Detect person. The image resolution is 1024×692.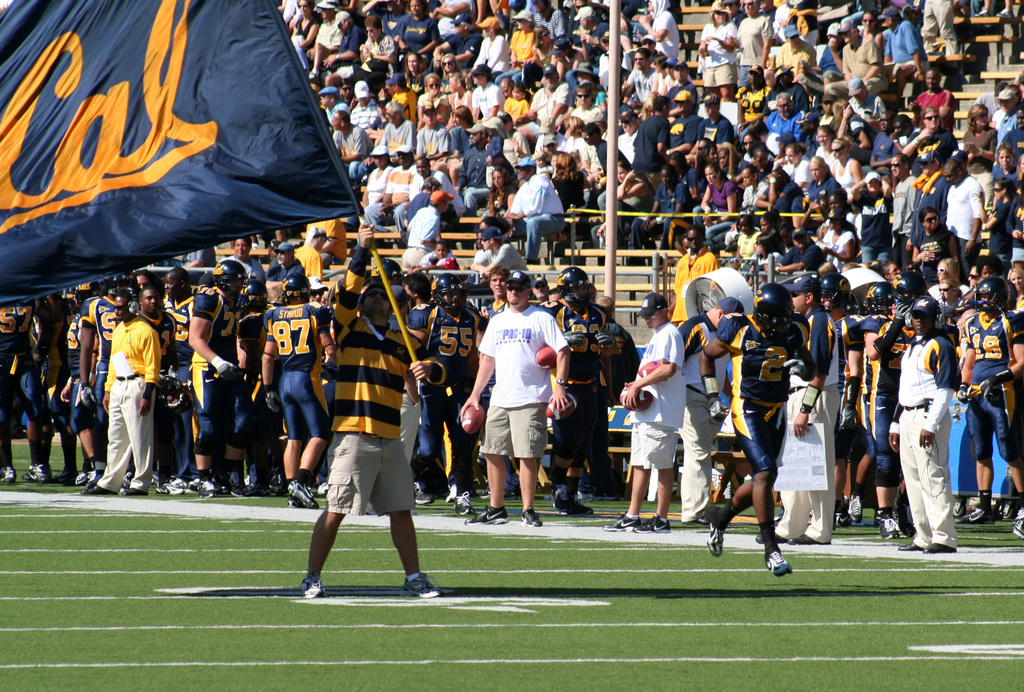
958:102:1000:181.
